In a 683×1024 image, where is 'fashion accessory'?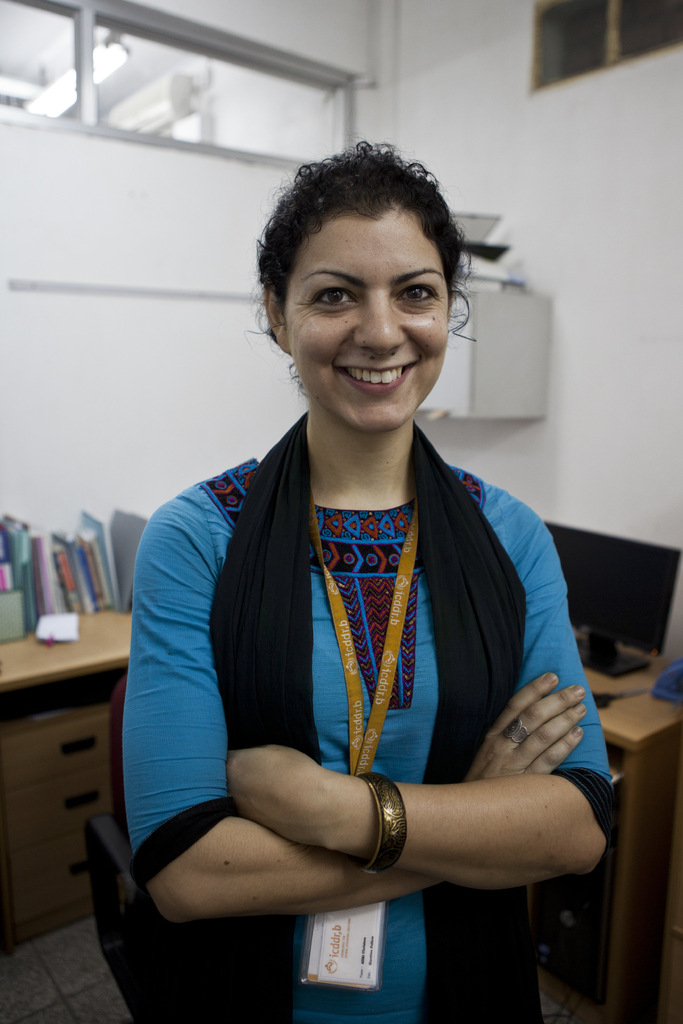
box(360, 774, 406, 875).
